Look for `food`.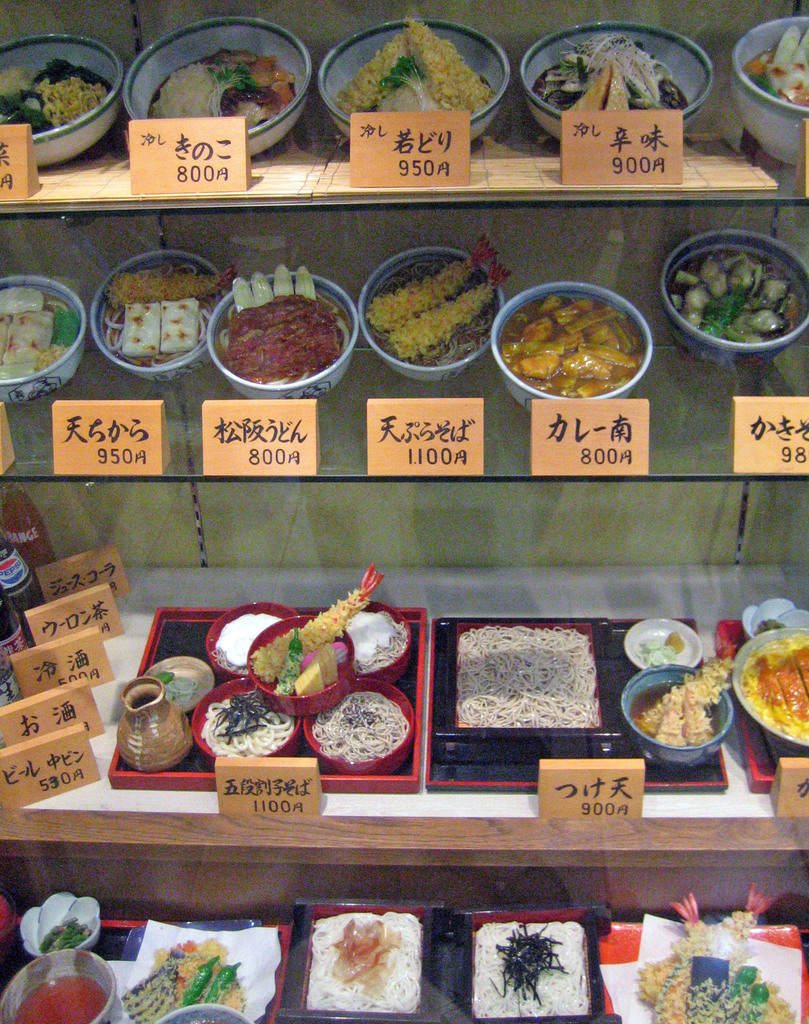
Found: bbox=(310, 907, 422, 1009).
